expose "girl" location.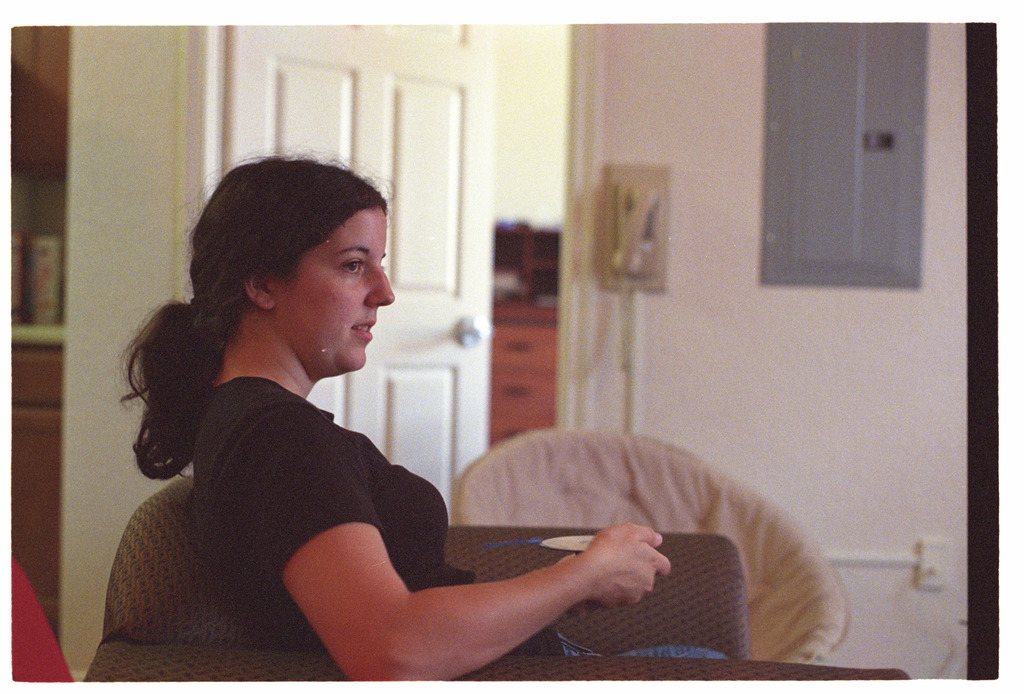
Exposed at (left=114, top=141, right=727, bottom=686).
